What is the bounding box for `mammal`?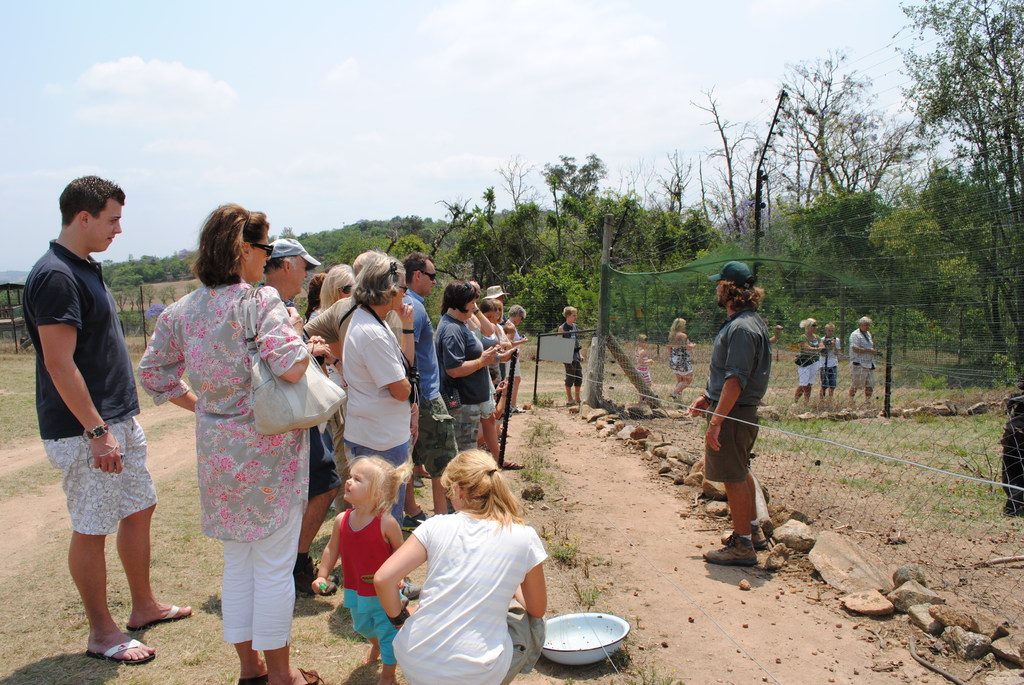
{"left": 849, "top": 315, "right": 879, "bottom": 407}.
